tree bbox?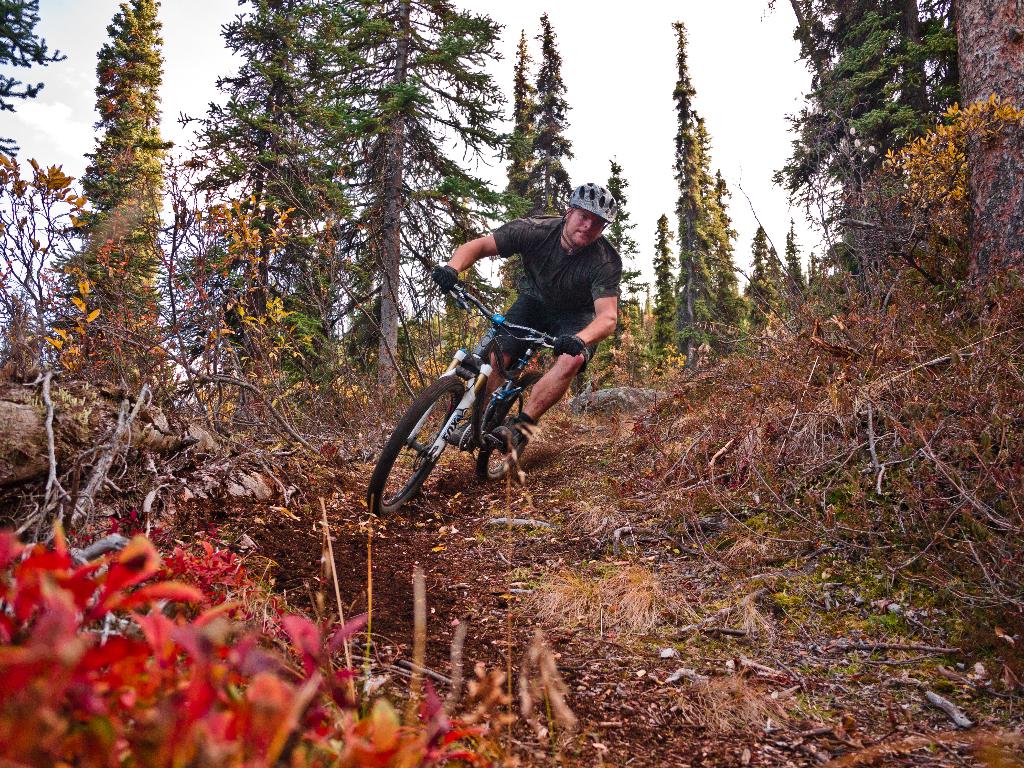
crop(348, 0, 520, 365)
